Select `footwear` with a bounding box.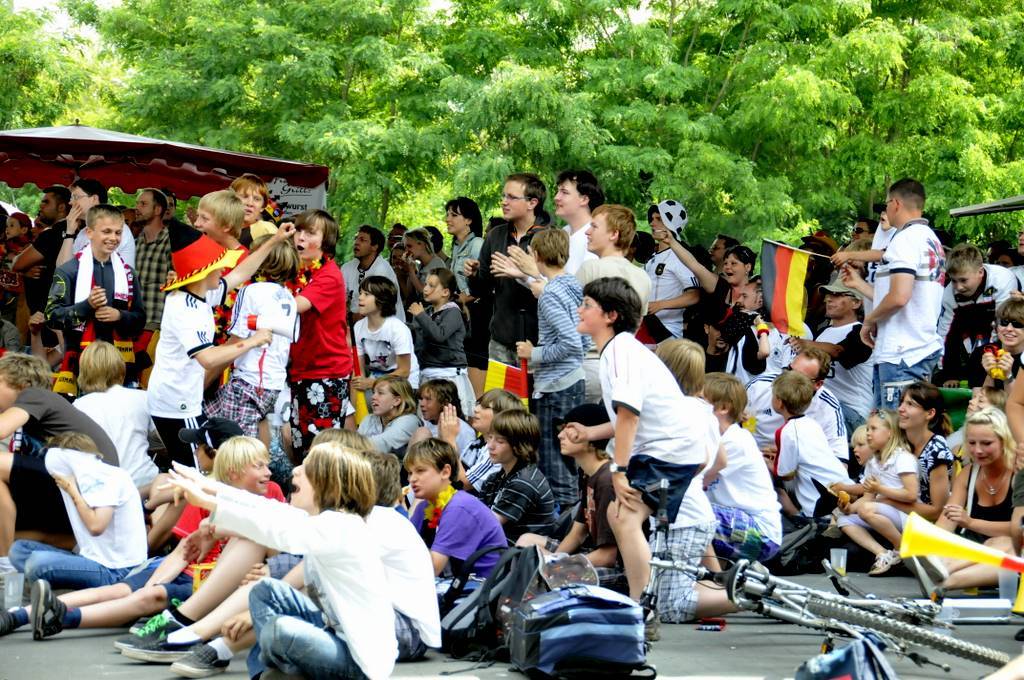
642 611 662 641.
